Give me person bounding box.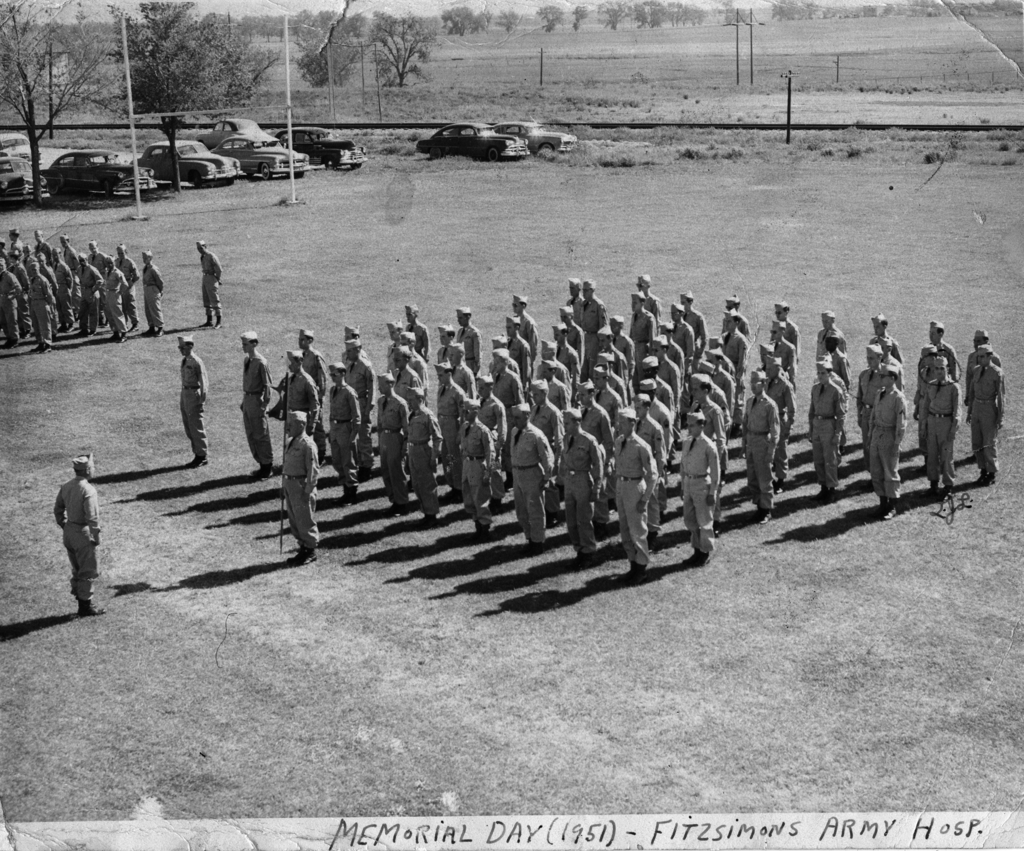
0:261:24:351.
